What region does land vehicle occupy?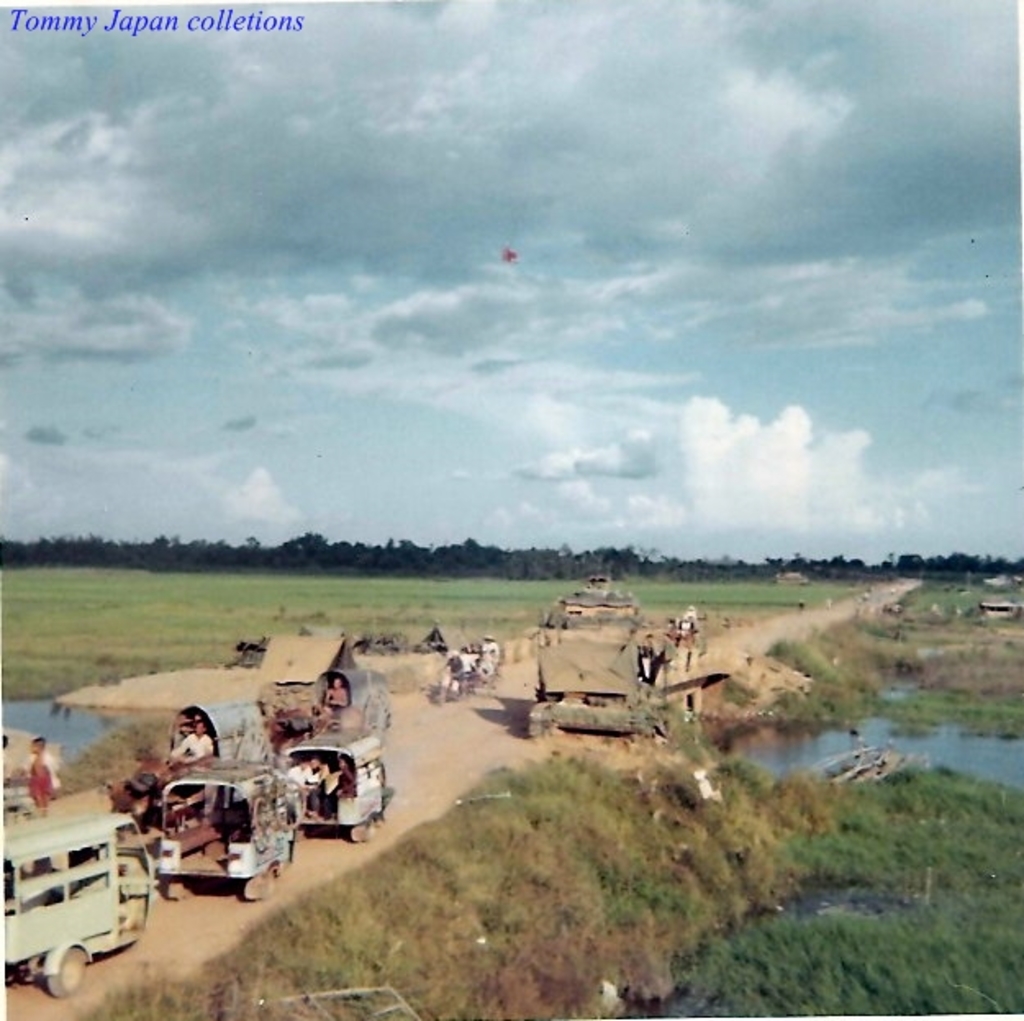
locate(154, 764, 301, 898).
